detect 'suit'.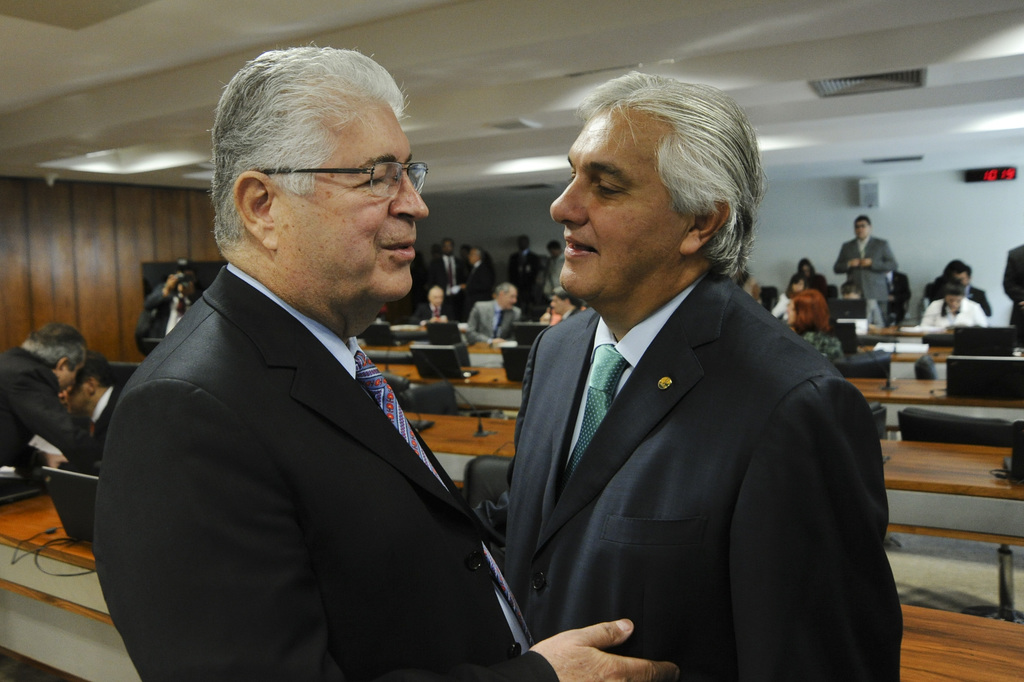
Detected at bbox=[863, 296, 884, 327].
